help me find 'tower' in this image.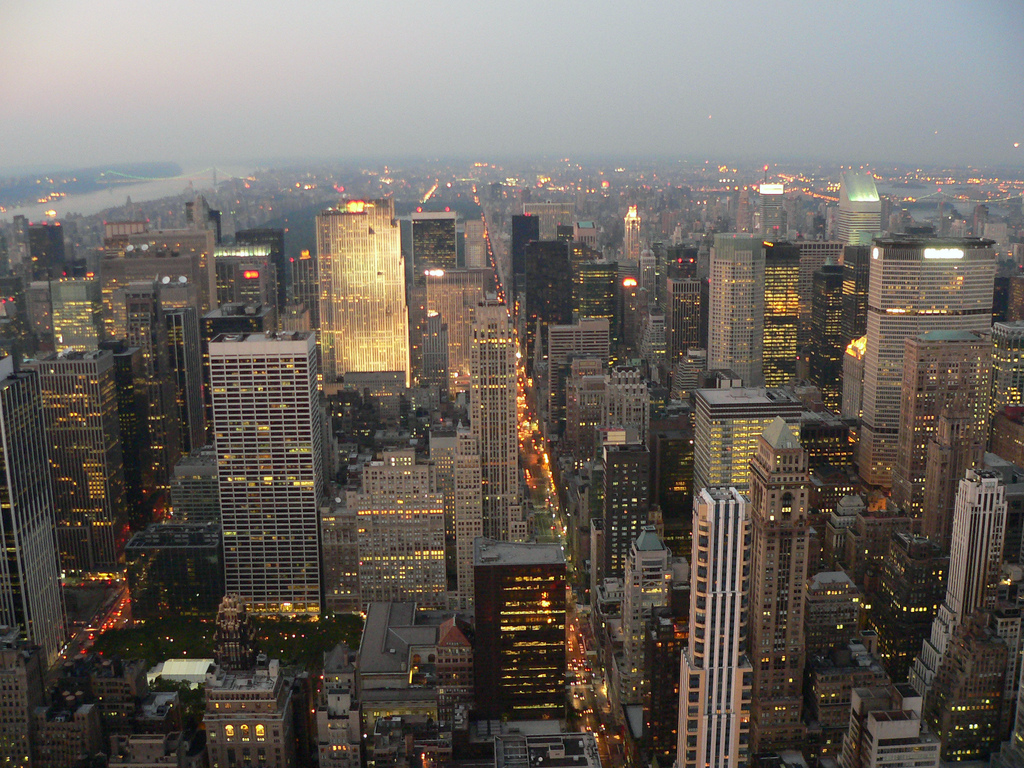
Found it: {"x1": 909, "y1": 466, "x2": 1001, "y2": 688}.
